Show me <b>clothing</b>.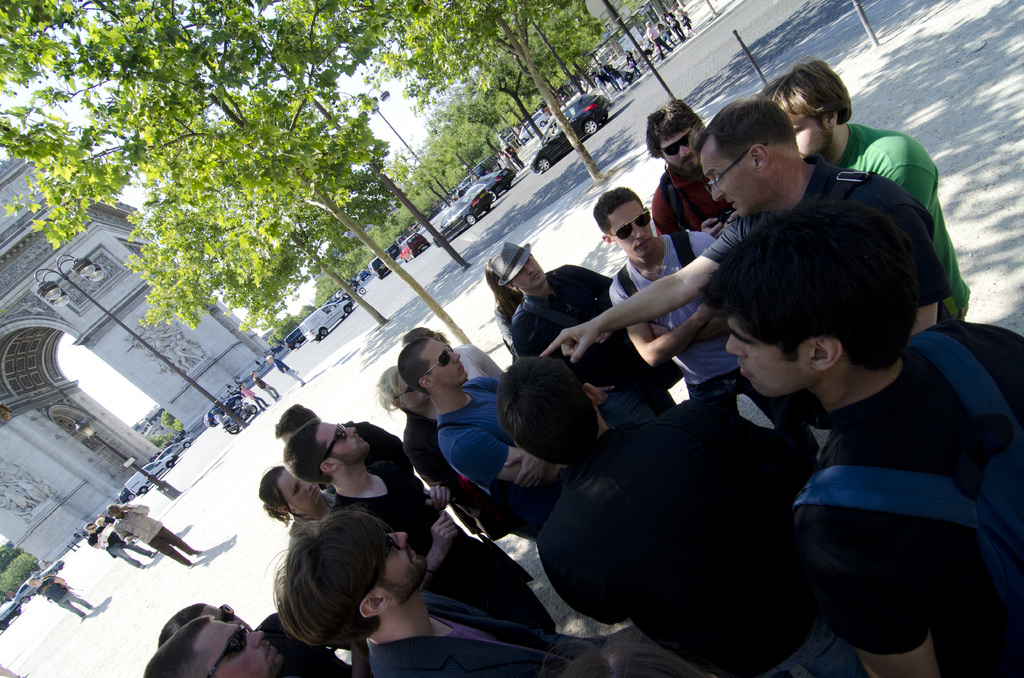
<b>clothing</b> is here: 35,574,88,616.
